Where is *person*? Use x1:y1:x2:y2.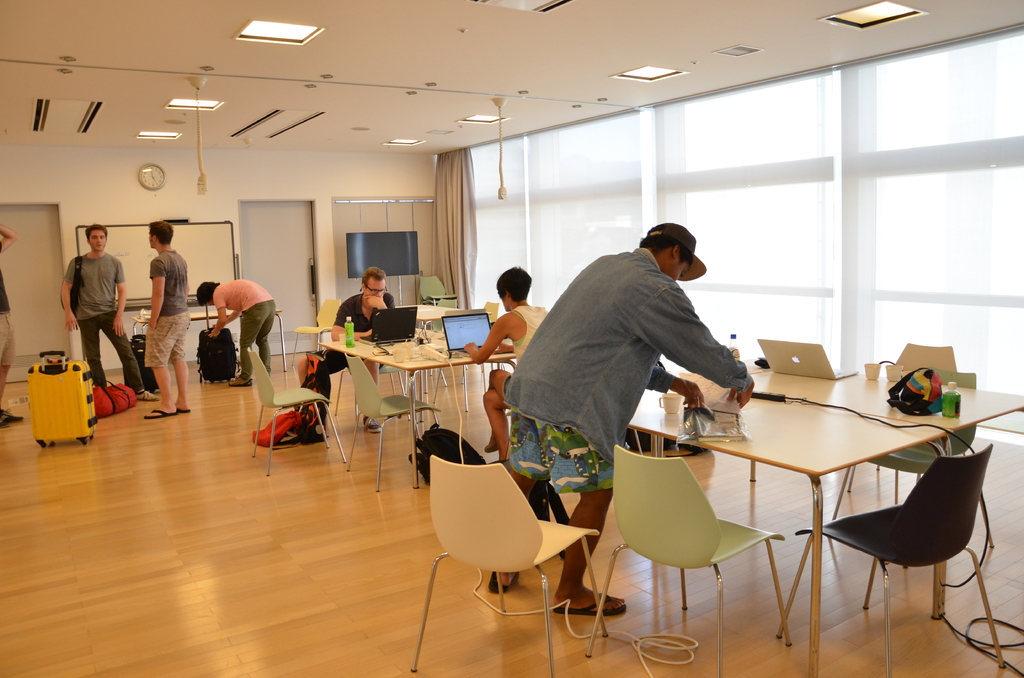
486:223:751:617.
